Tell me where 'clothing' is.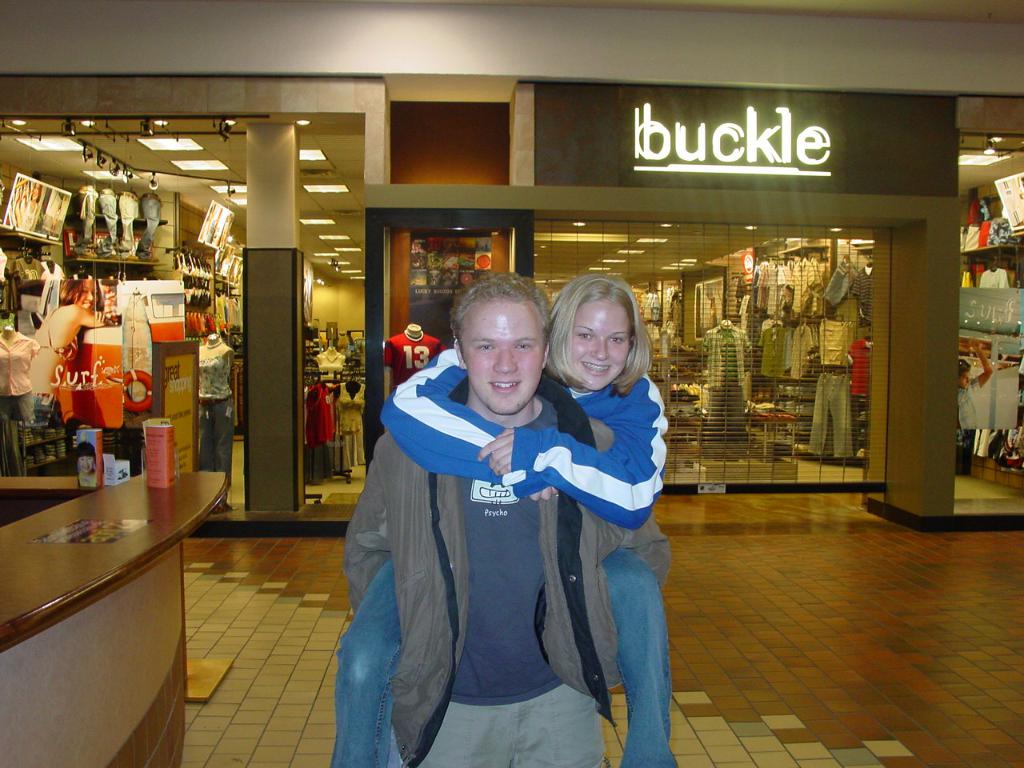
'clothing' is at locate(382, 330, 445, 389).
